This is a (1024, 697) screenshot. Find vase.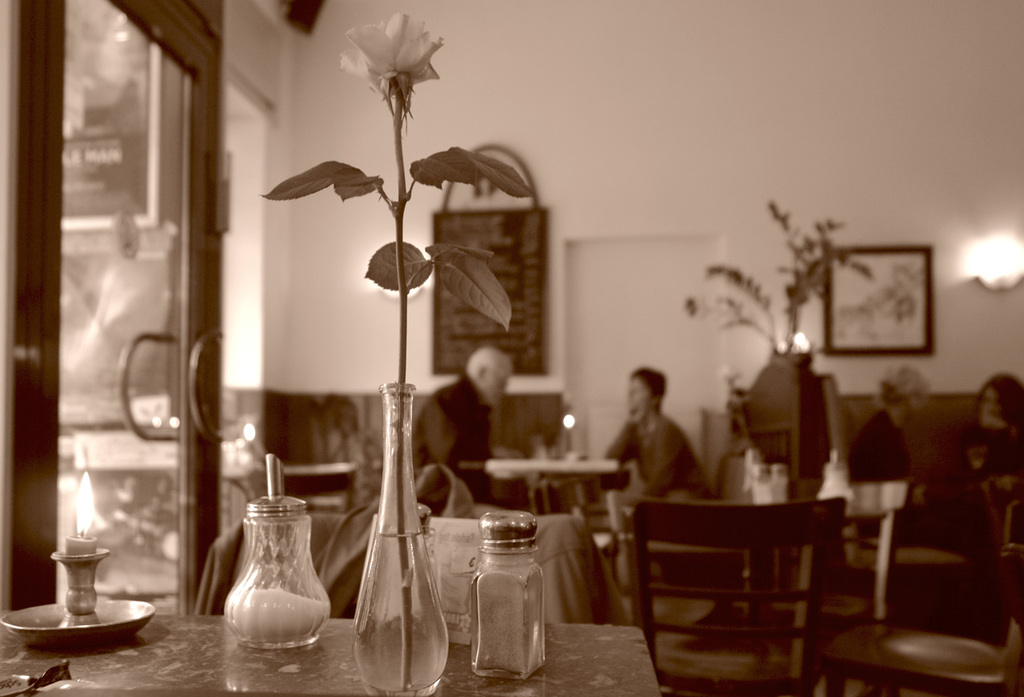
Bounding box: {"x1": 351, "y1": 379, "x2": 446, "y2": 692}.
